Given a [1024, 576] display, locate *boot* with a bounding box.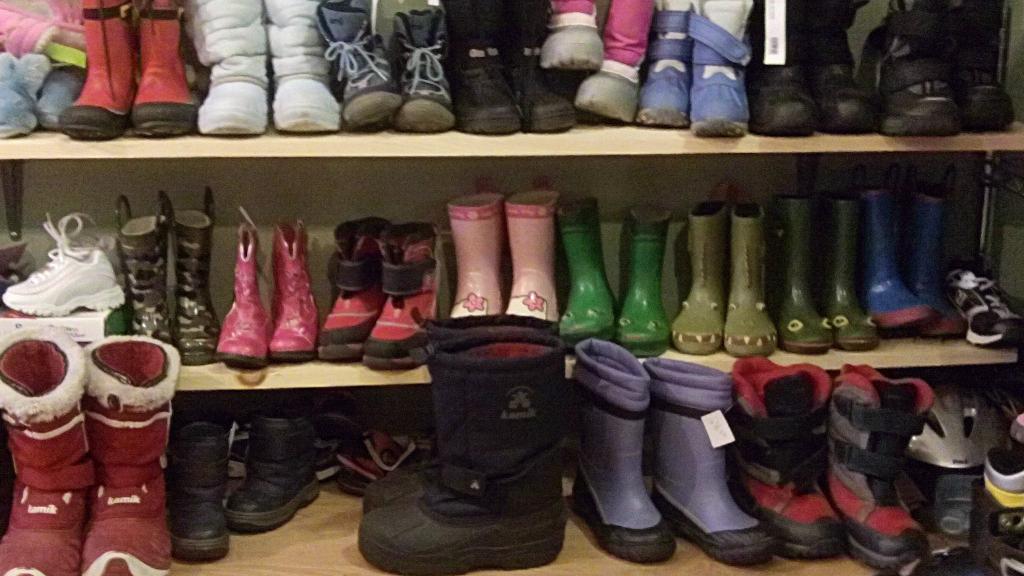
Located: locate(822, 364, 935, 575).
